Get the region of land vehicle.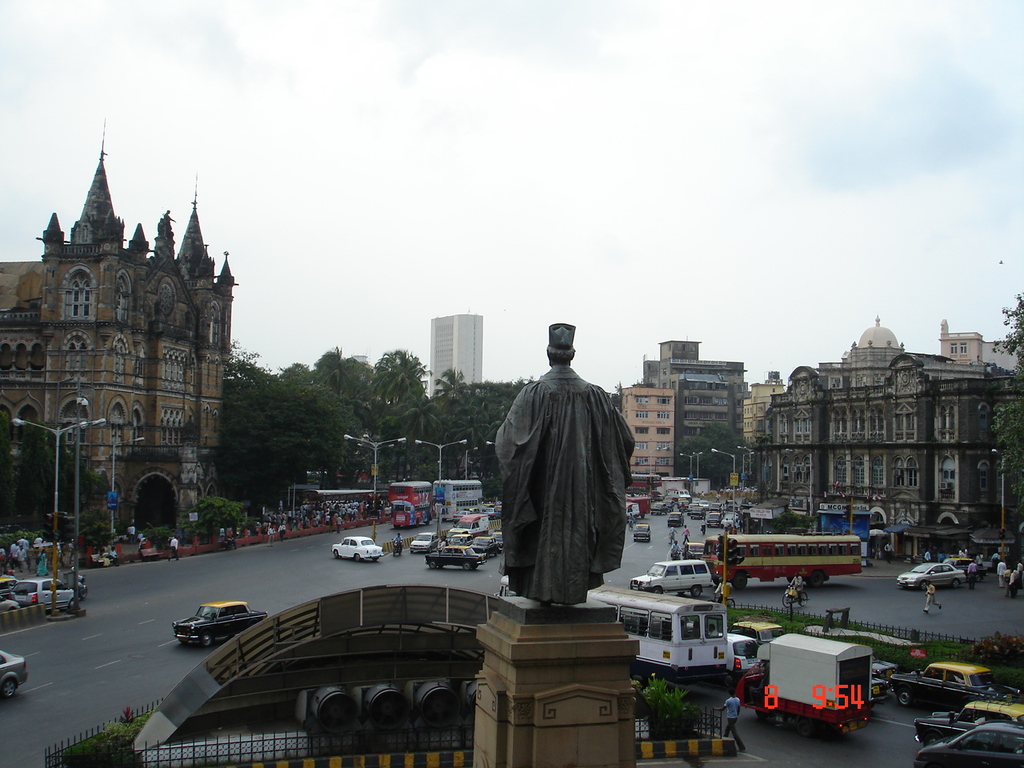
[662, 498, 676, 511].
